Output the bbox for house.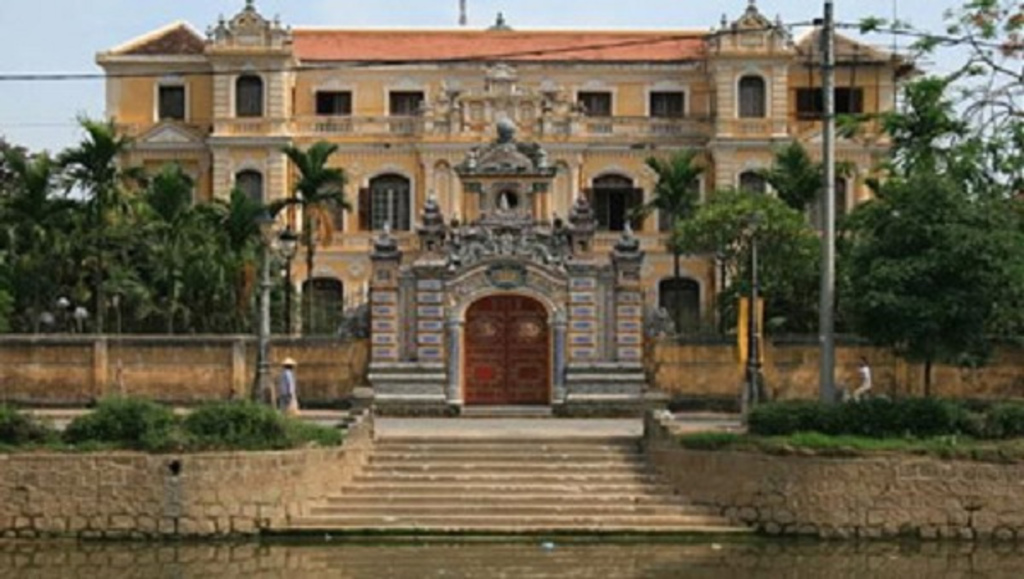
left=96, top=0, right=928, bottom=415.
